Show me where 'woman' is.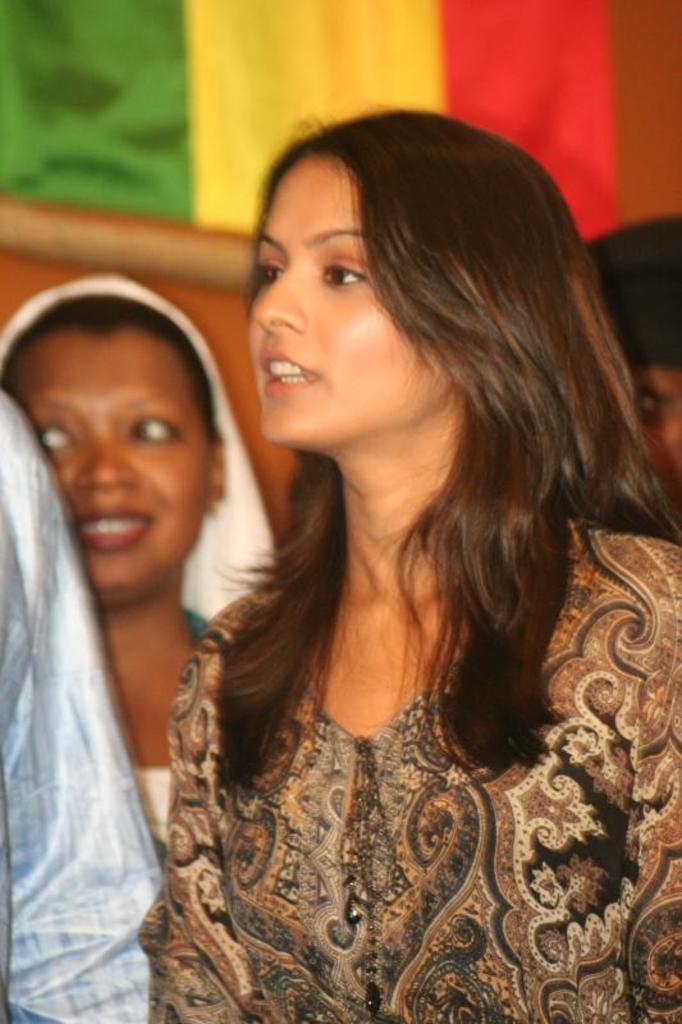
'woman' is at x1=118, y1=79, x2=677, y2=998.
